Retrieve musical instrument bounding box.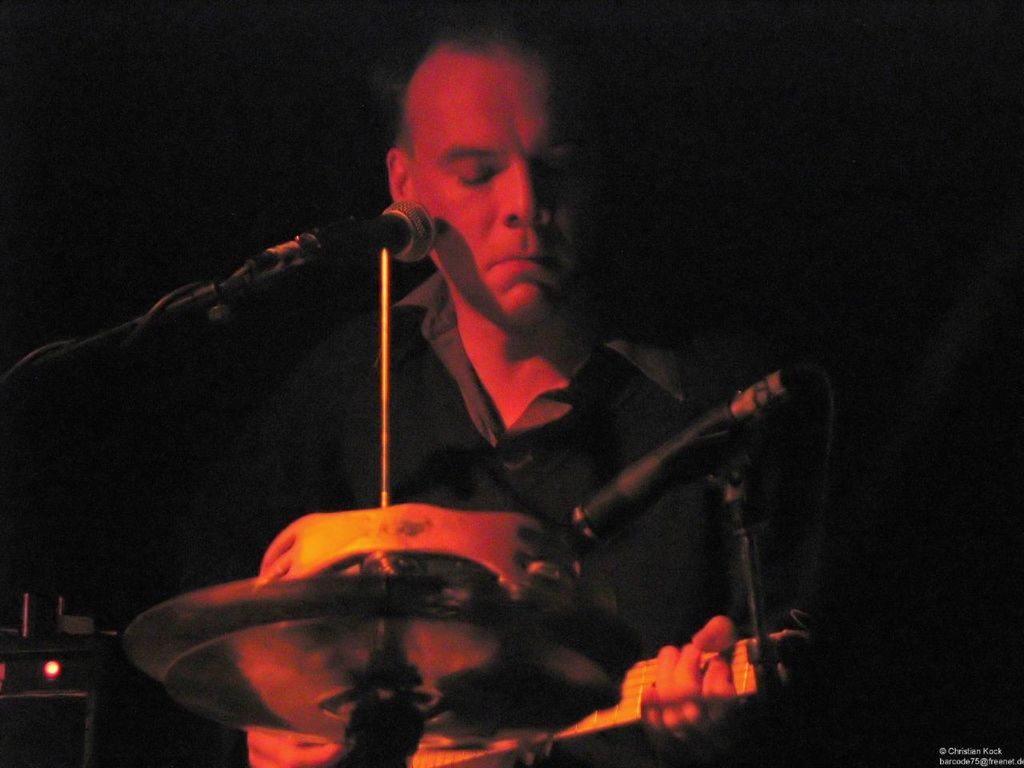
Bounding box: (243,620,814,767).
